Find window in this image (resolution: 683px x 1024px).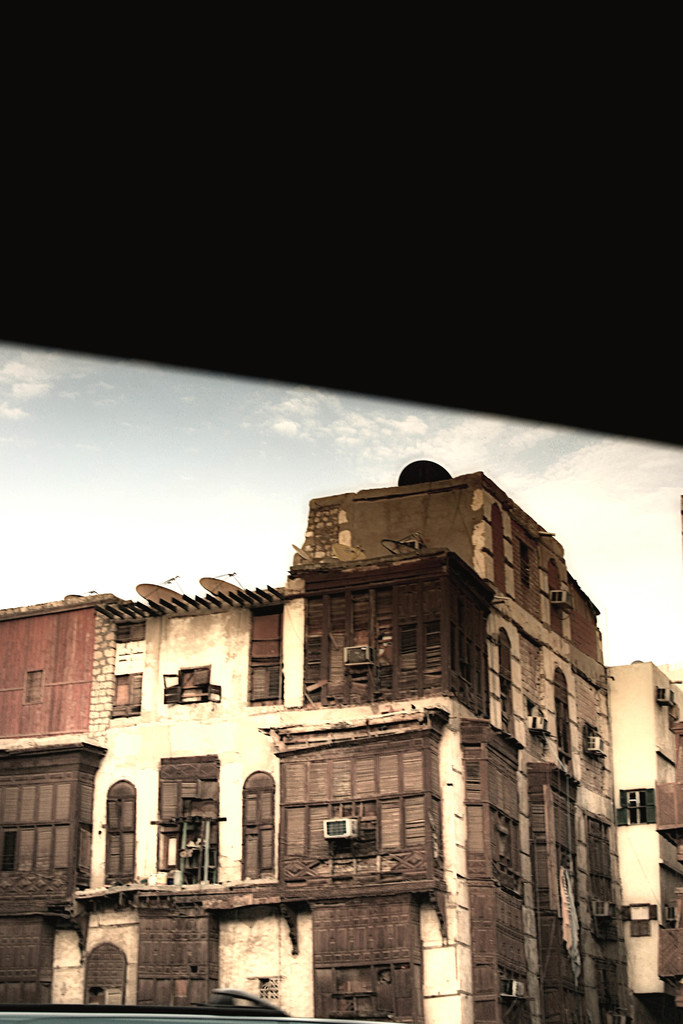
region(24, 669, 43, 704).
